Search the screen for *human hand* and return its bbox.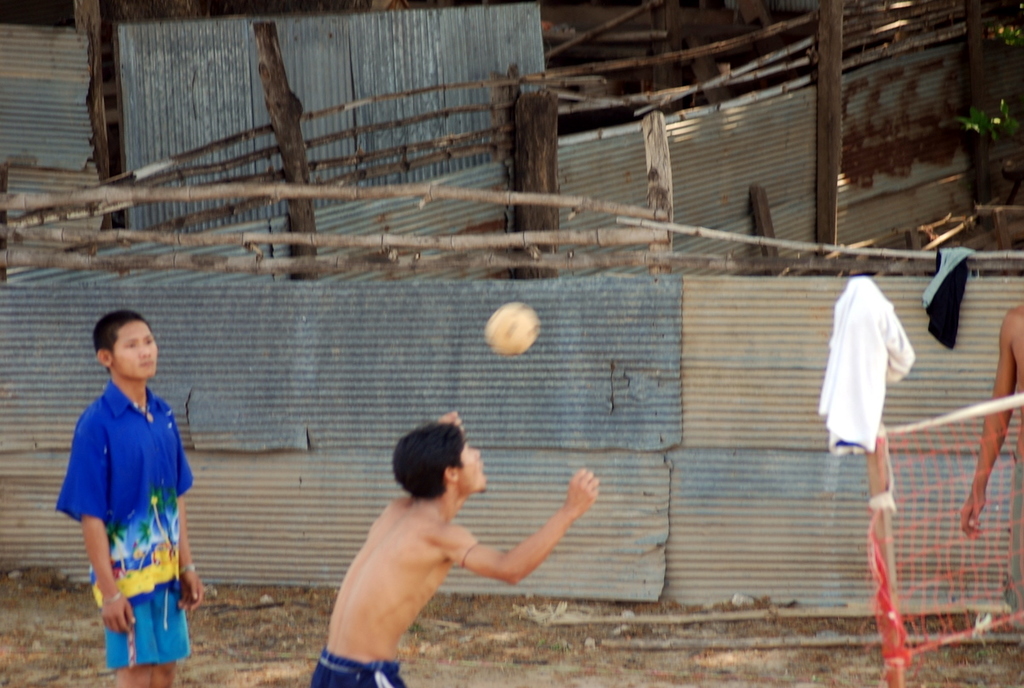
Found: crop(174, 566, 206, 615).
